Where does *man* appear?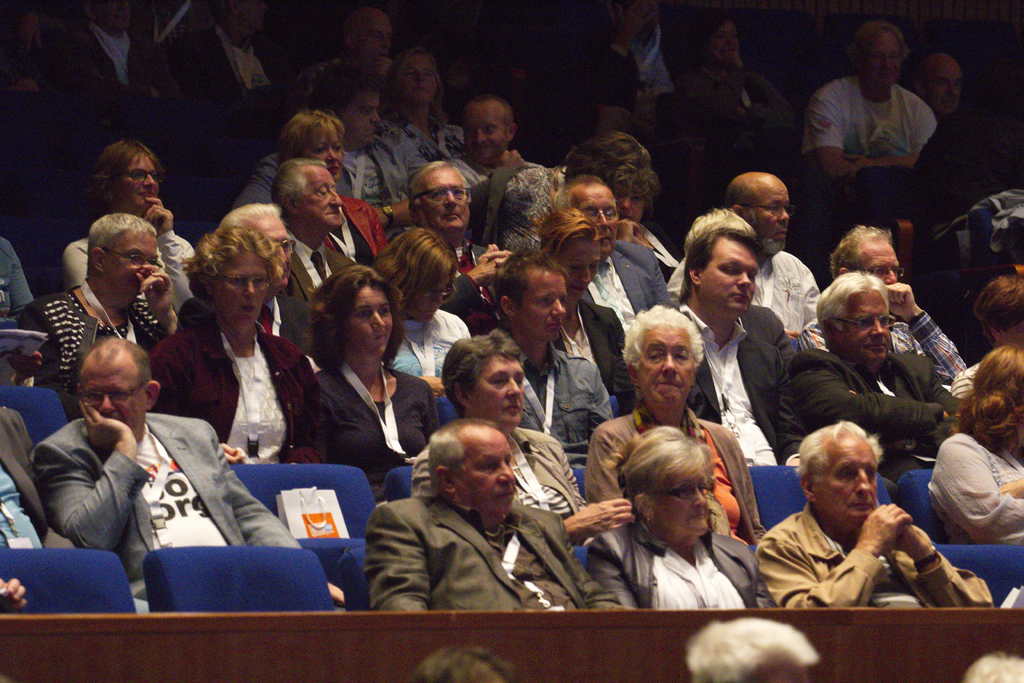
Appears at {"x1": 921, "y1": 53, "x2": 964, "y2": 119}.
